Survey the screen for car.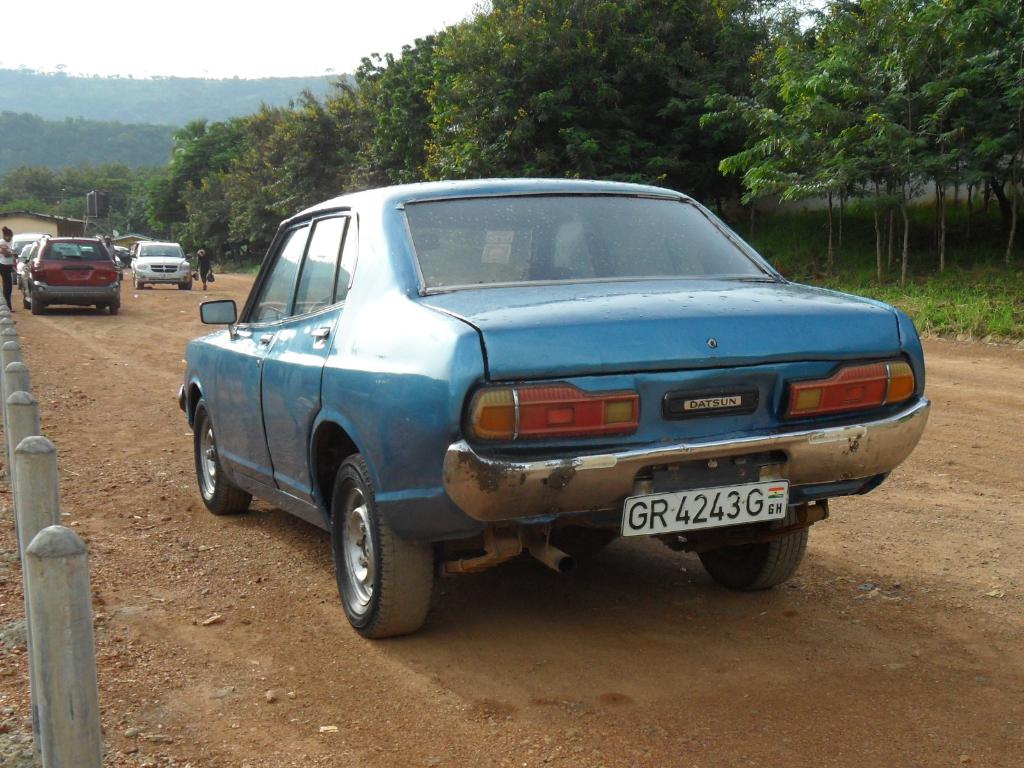
Survey found: l=19, t=218, r=123, b=316.
